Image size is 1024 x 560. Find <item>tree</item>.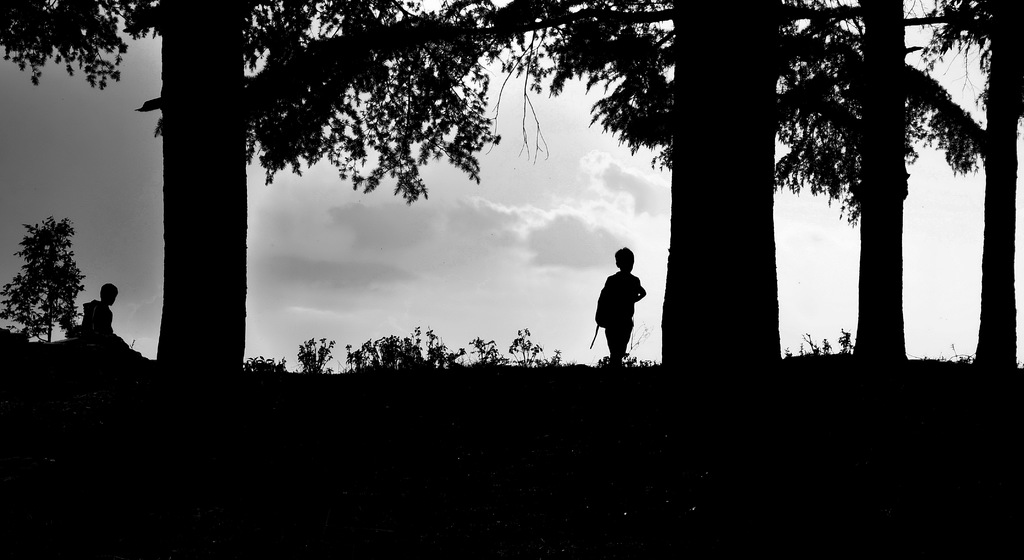
[left=465, top=0, right=850, bottom=374].
